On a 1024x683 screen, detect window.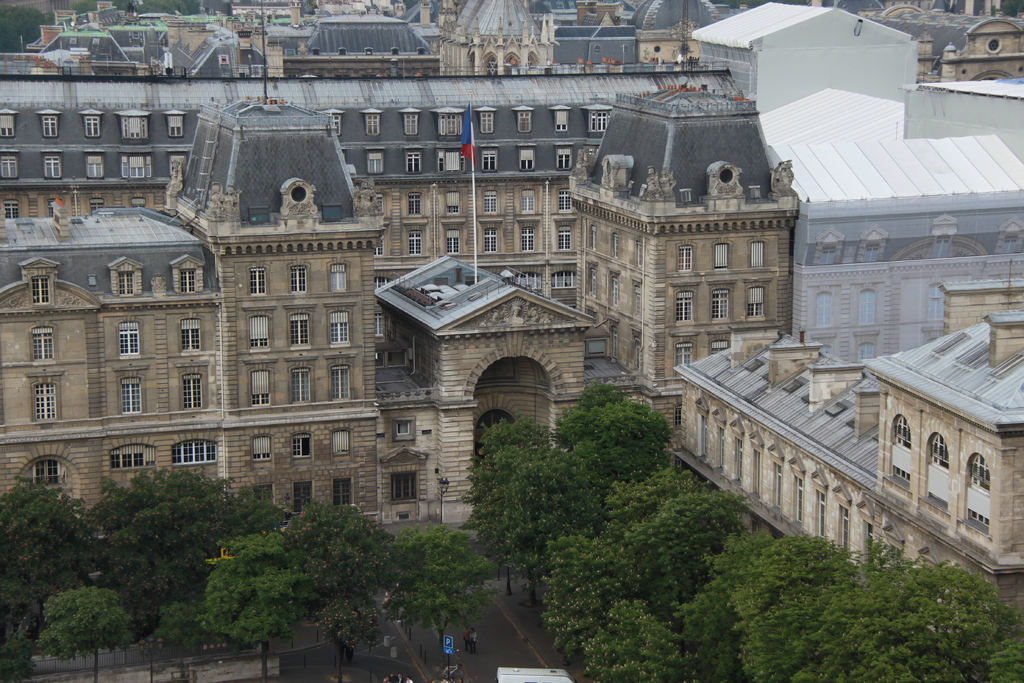
bbox=(700, 418, 708, 455).
